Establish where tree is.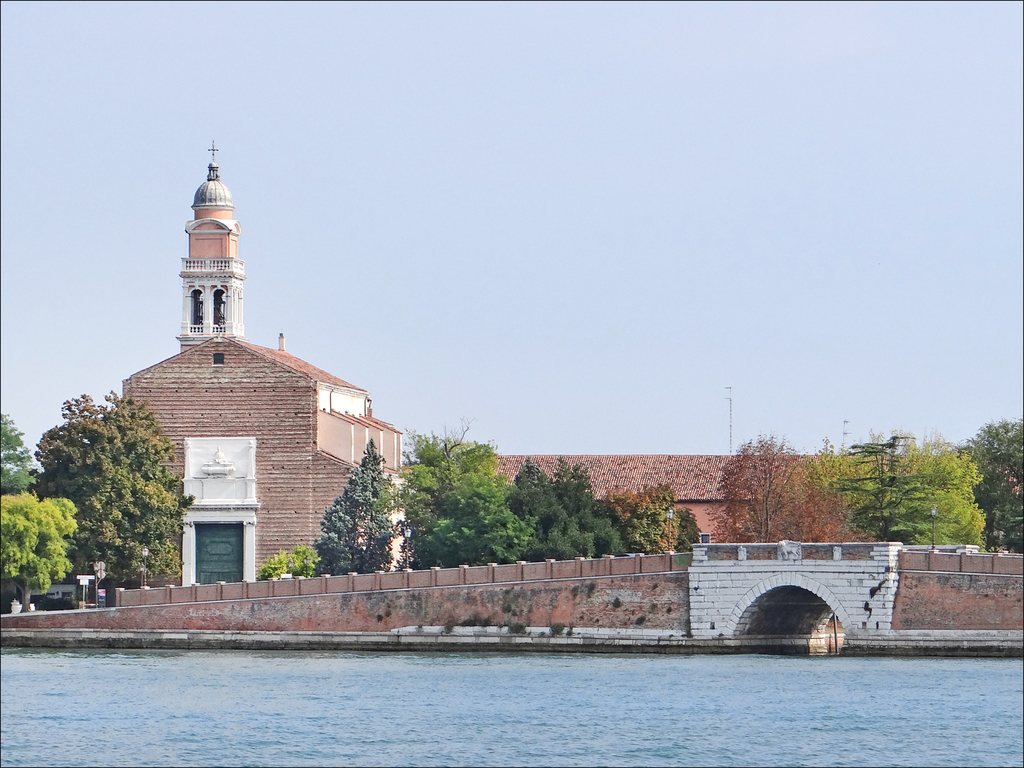
Established at bbox=[836, 424, 930, 548].
